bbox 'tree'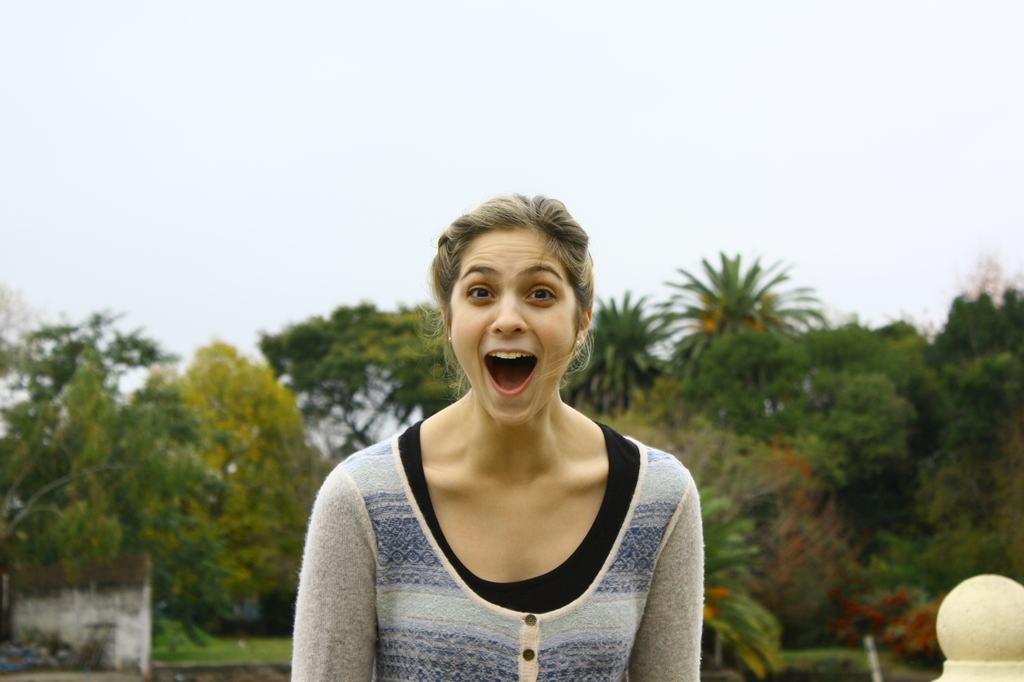
BBox(662, 246, 797, 341)
